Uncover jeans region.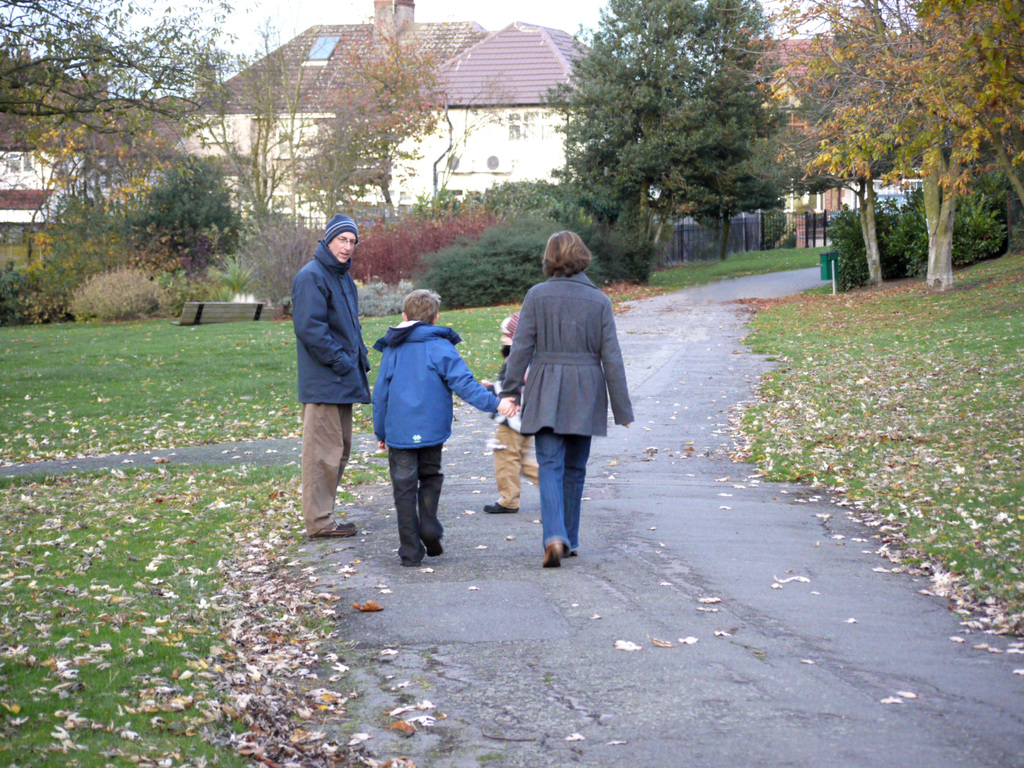
Uncovered: x1=520 y1=431 x2=604 y2=564.
